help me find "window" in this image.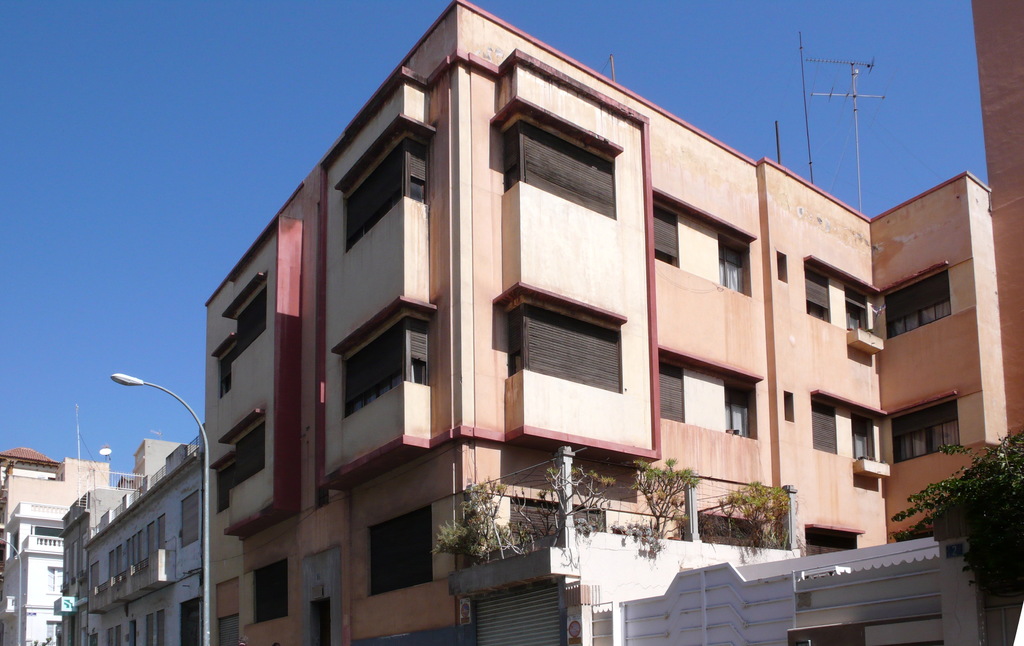
Found it: (207, 336, 234, 403).
